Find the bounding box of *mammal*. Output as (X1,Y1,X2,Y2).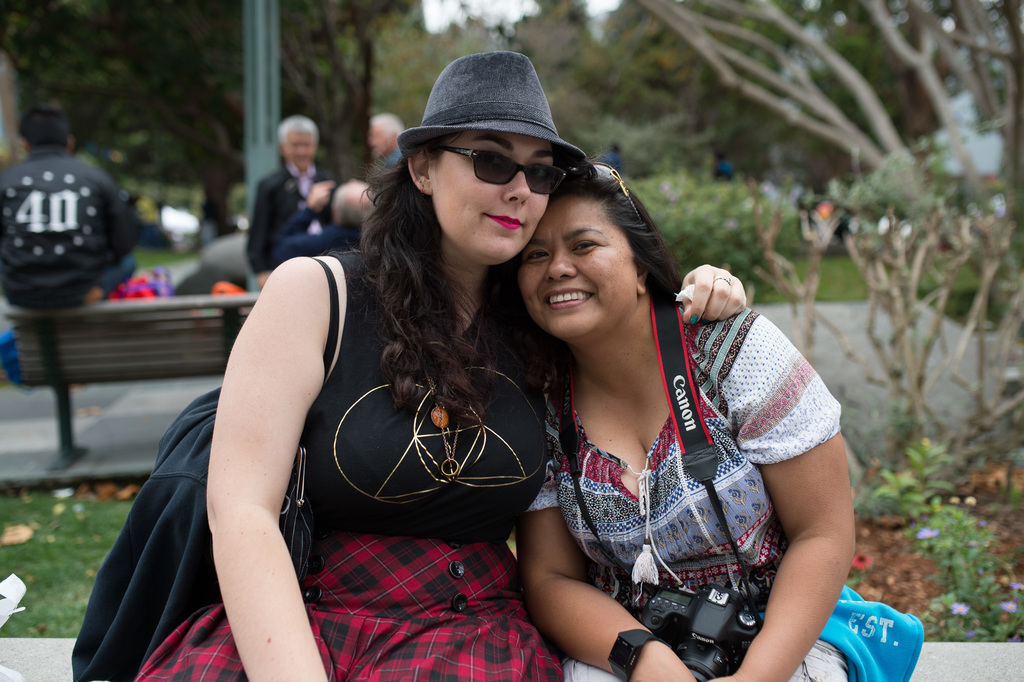
(488,146,863,681).
